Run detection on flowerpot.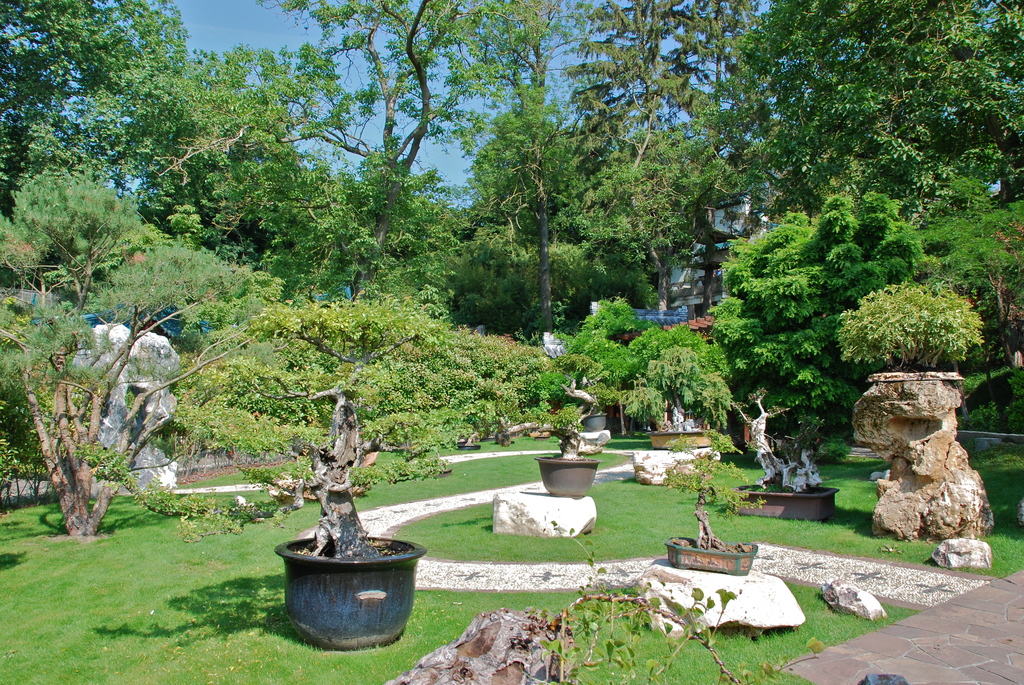
Result: bbox(665, 536, 757, 577).
